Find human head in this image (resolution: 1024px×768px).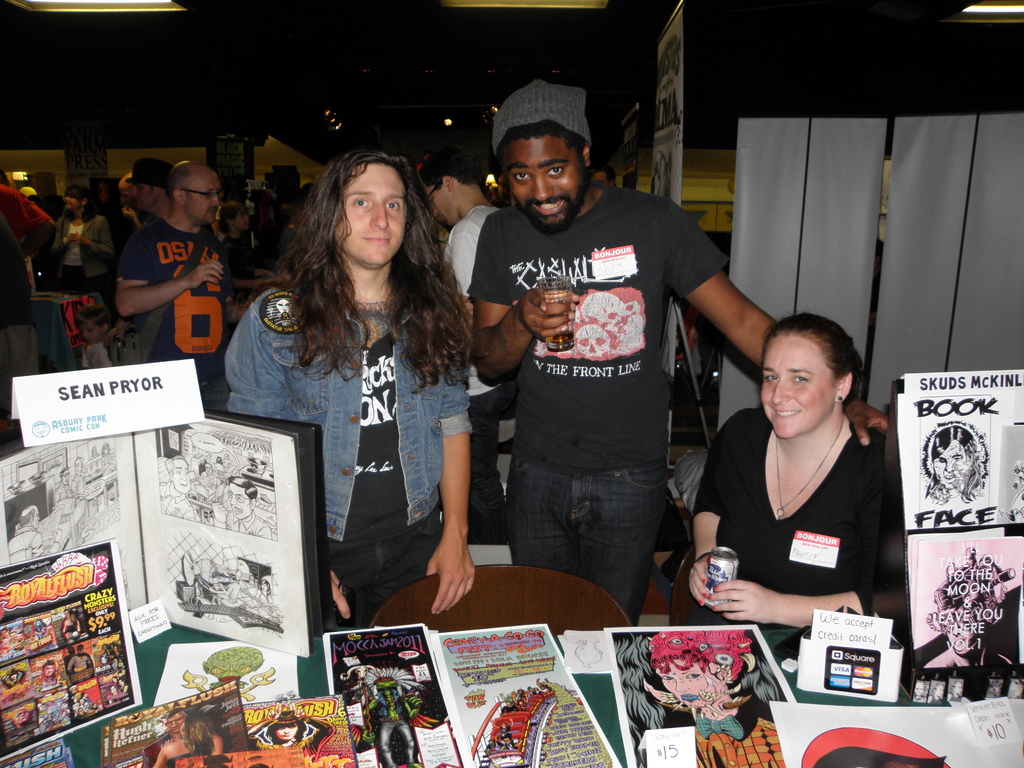
bbox=[295, 184, 315, 213].
